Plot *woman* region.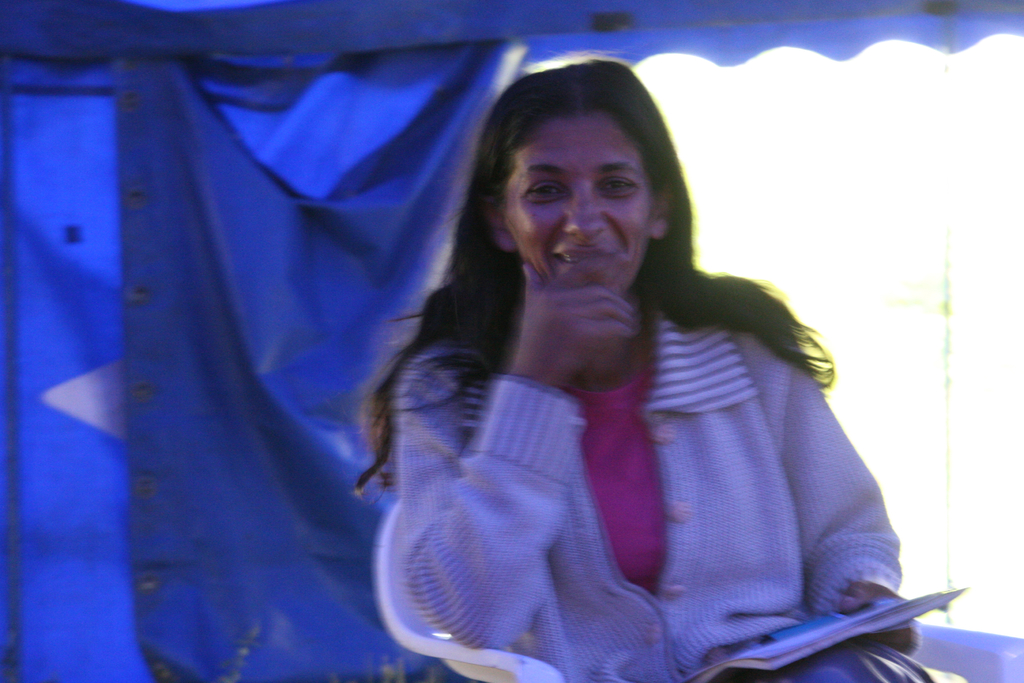
Plotted at 284,51,924,665.
